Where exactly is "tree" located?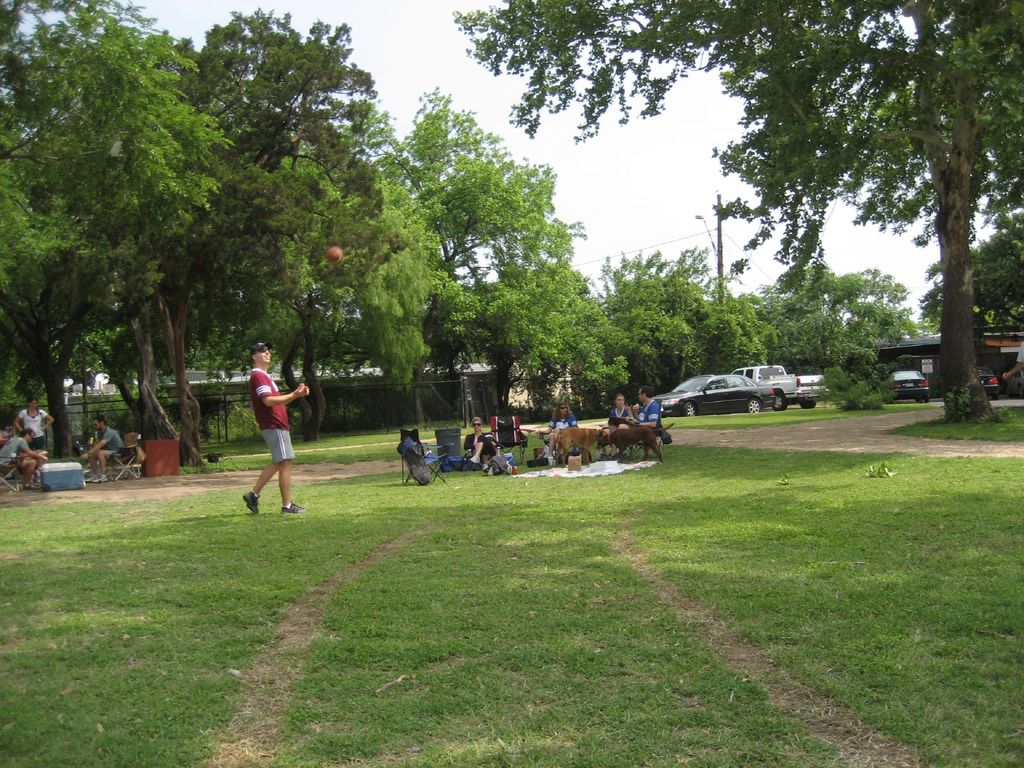
Its bounding box is left=710, top=248, right=769, bottom=365.
